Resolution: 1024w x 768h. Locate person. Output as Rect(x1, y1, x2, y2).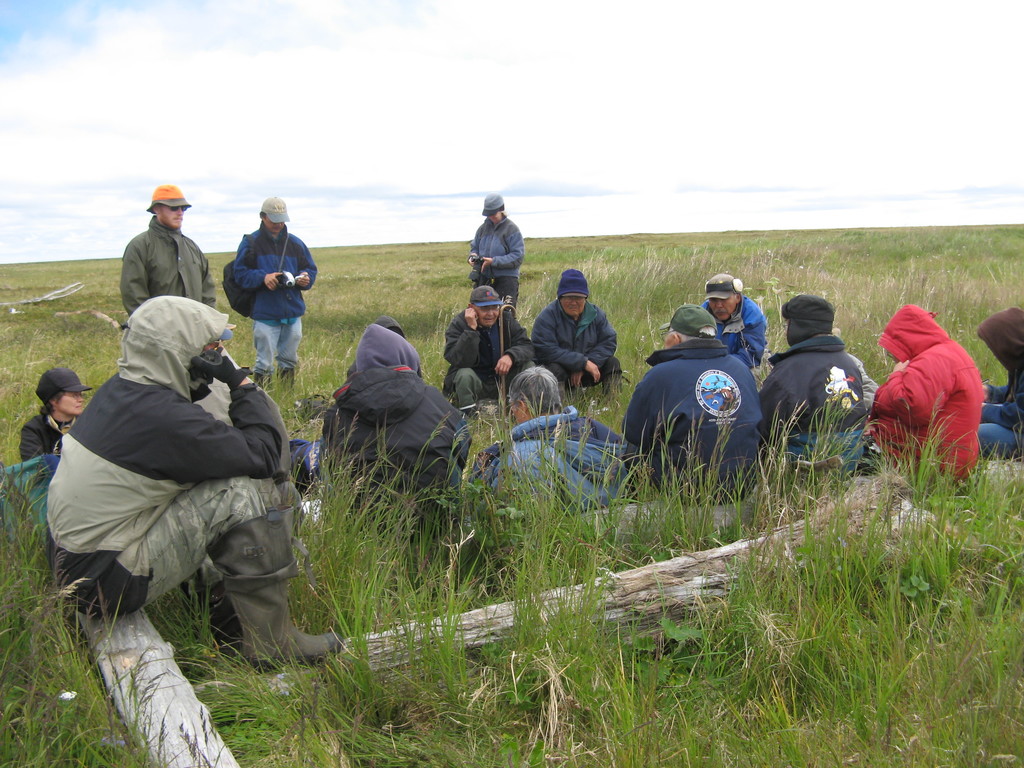
Rect(234, 201, 320, 393).
